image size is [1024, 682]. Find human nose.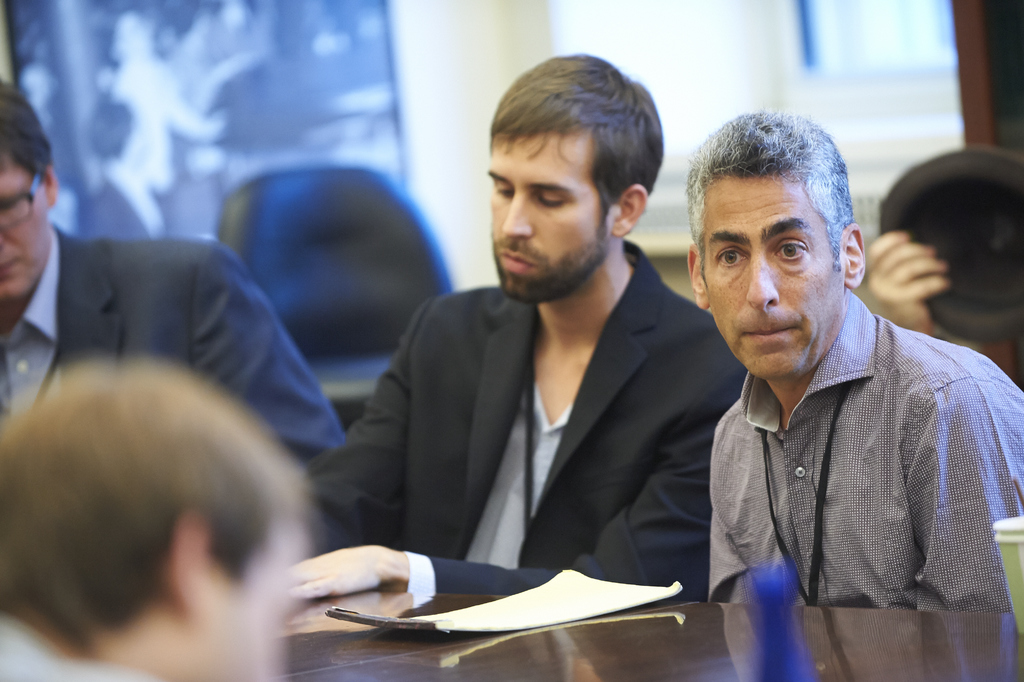
{"left": 0, "top": 232, "right": 9, "bottom": 251}.
